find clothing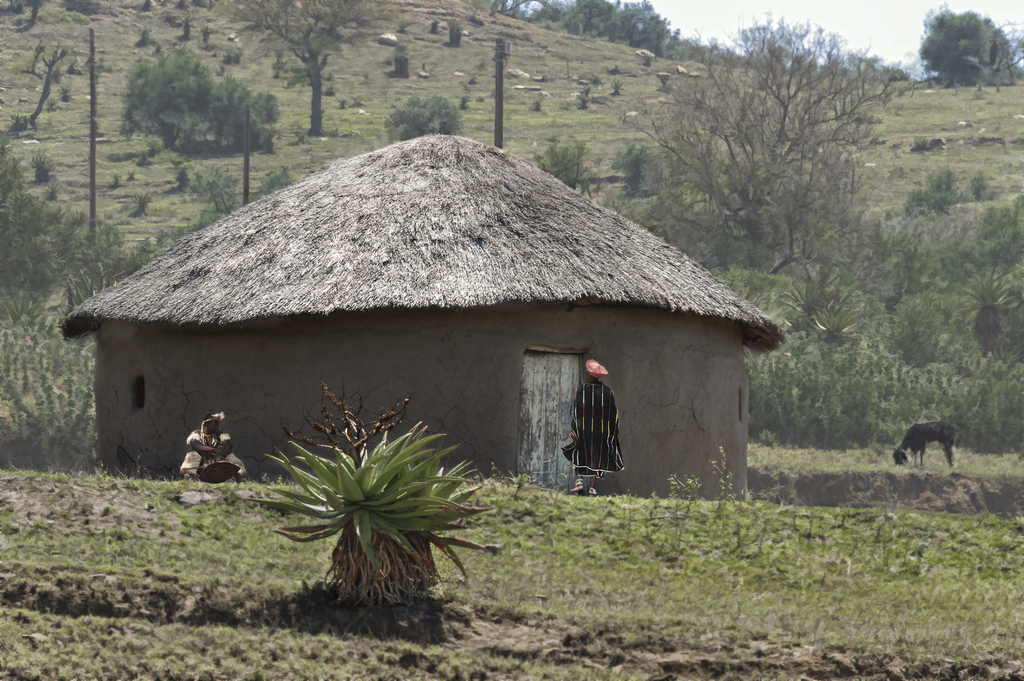
locate(564, 363, 628, 493)
